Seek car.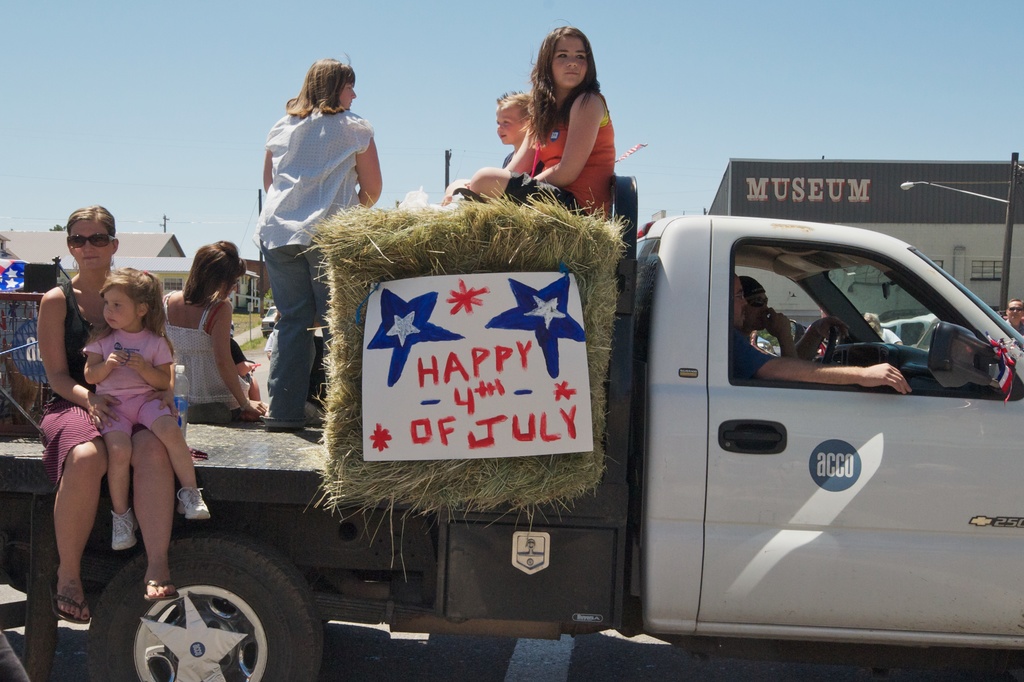
l=0, t=208, r=1023, b=681.
